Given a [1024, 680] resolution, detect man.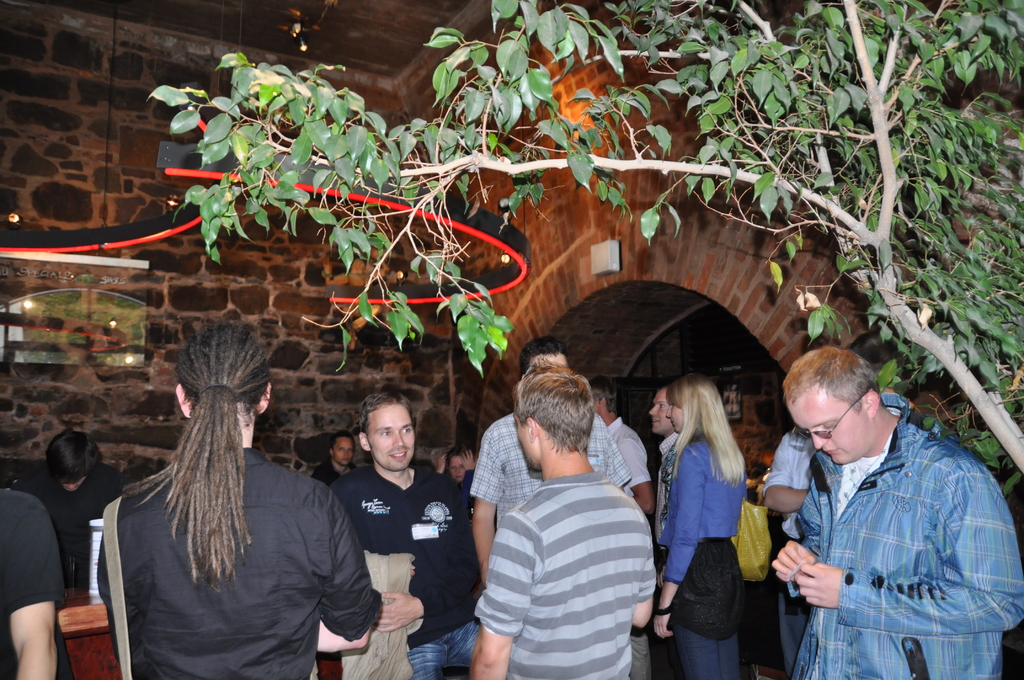
{"left": 94, "top": 320, "right": 379, "bottom": 679}.
